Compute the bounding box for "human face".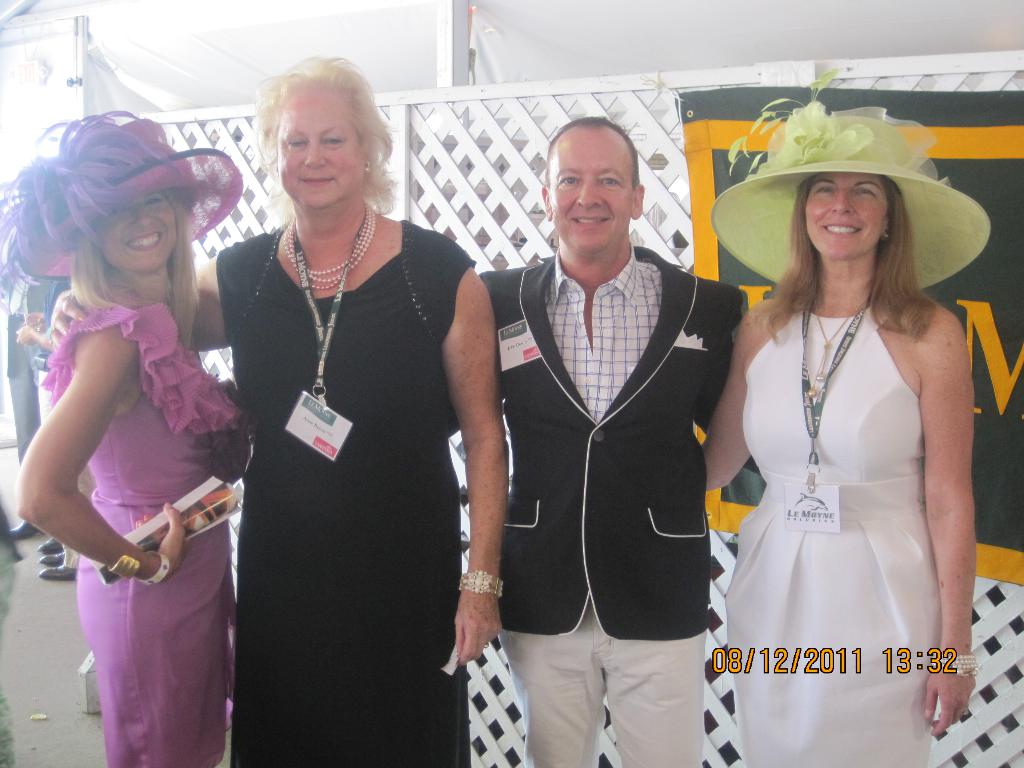
locate(543, 129, 637, 249).
